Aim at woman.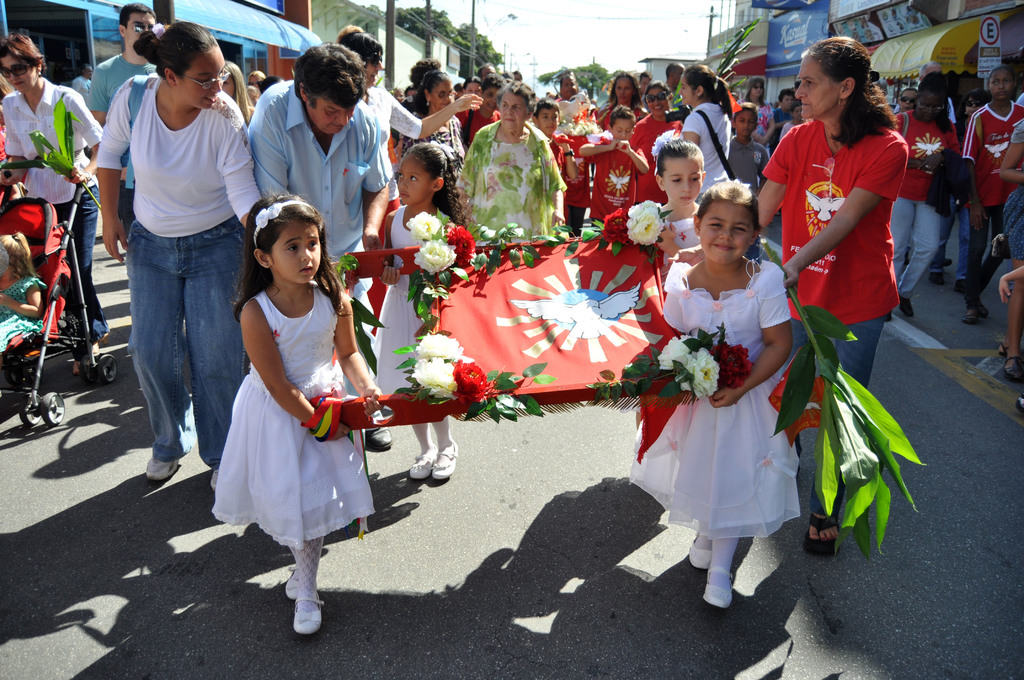
Aimed at left=0, top=35, right=111, bottom=337.
